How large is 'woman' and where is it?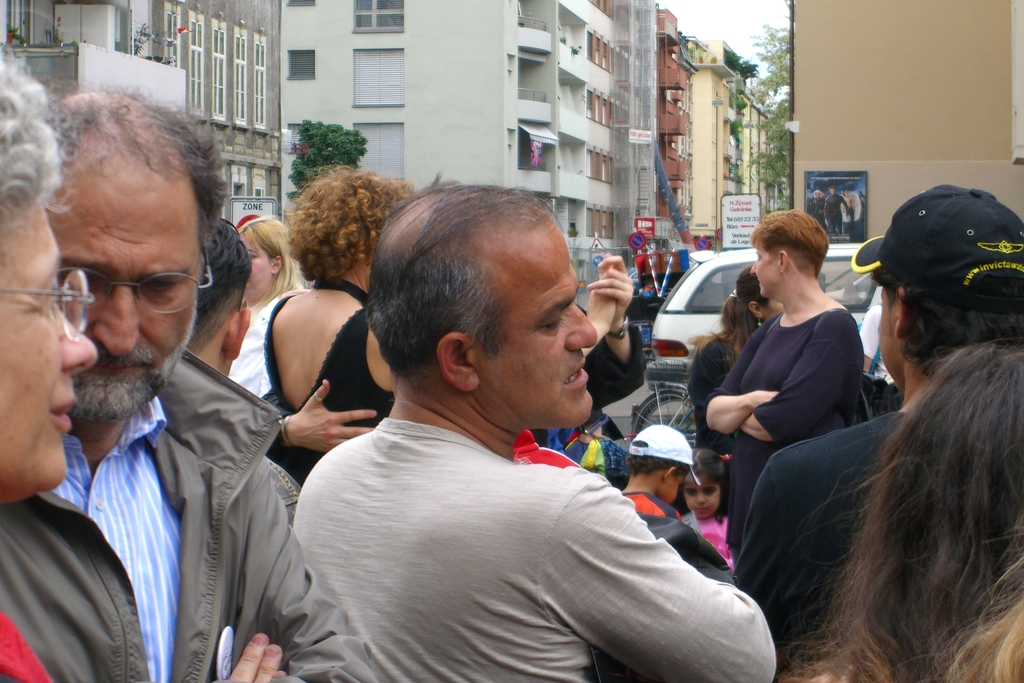
Bounding box: locate(778, 340, 1023, 682).
